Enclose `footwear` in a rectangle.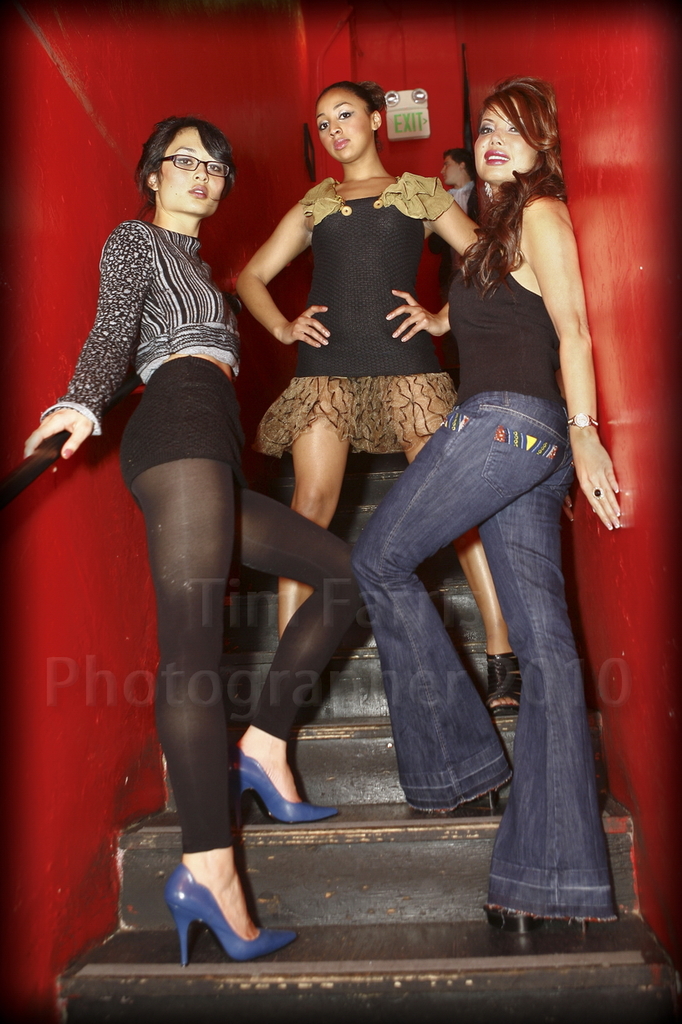
x1=493 y1=894 x2=536 y2=939.
